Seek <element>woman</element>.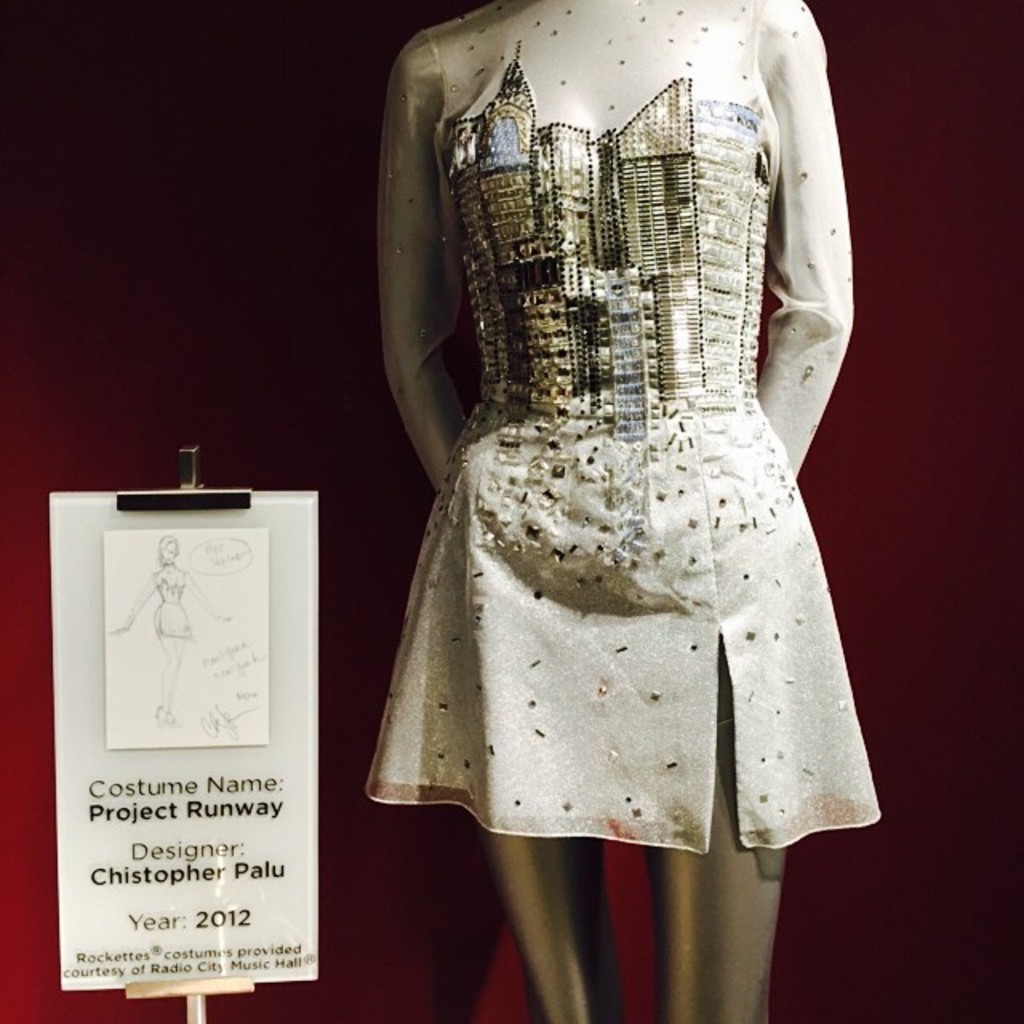
{"x1": 365, "y1": 0, "x2": 878, "y2": 1022}.
